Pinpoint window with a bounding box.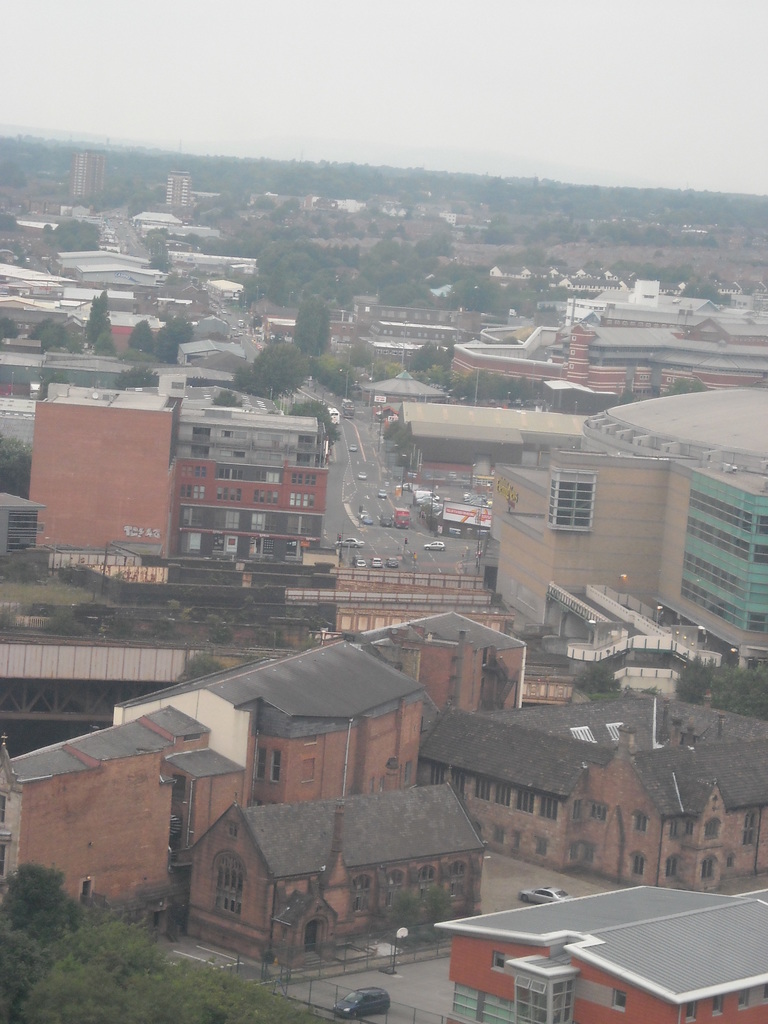
[687,821,694,844].
